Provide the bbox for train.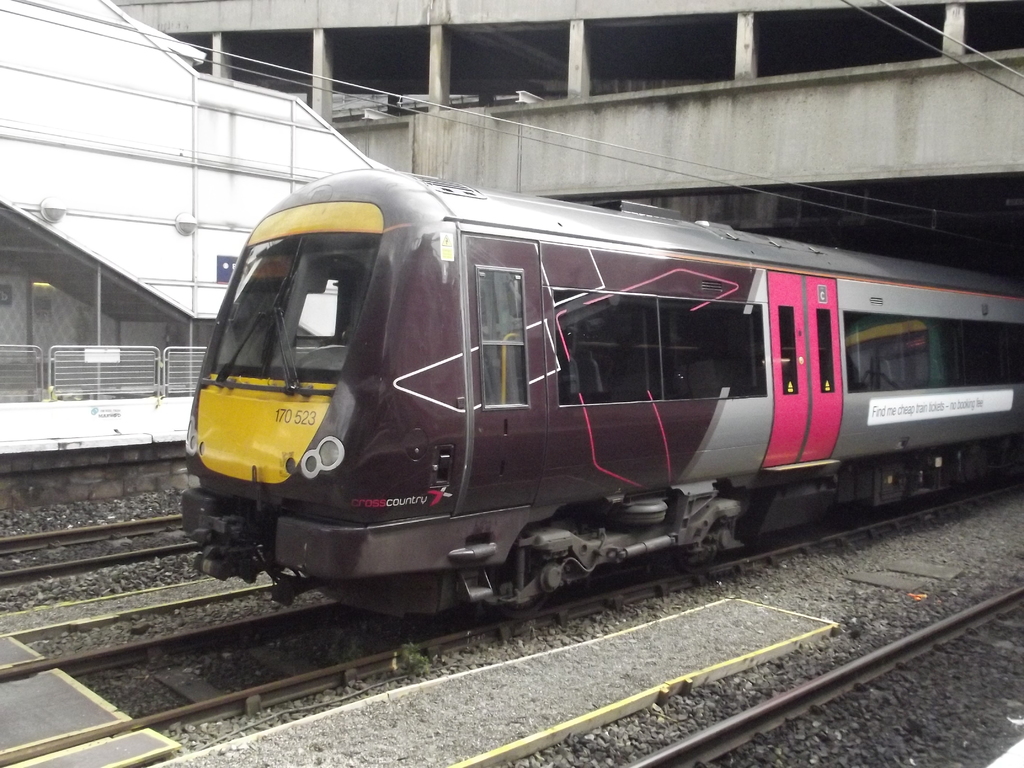
<bbox>182, 168, 1023, 628</bbox>.
